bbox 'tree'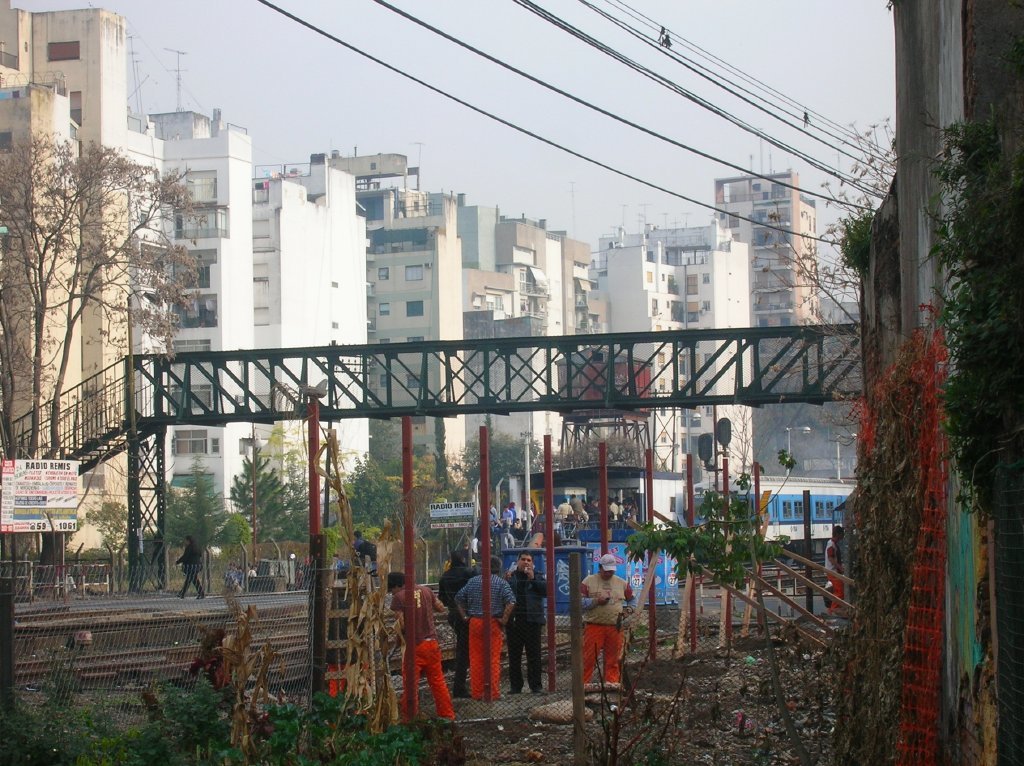
bbox(0, 134, 219, 467)
